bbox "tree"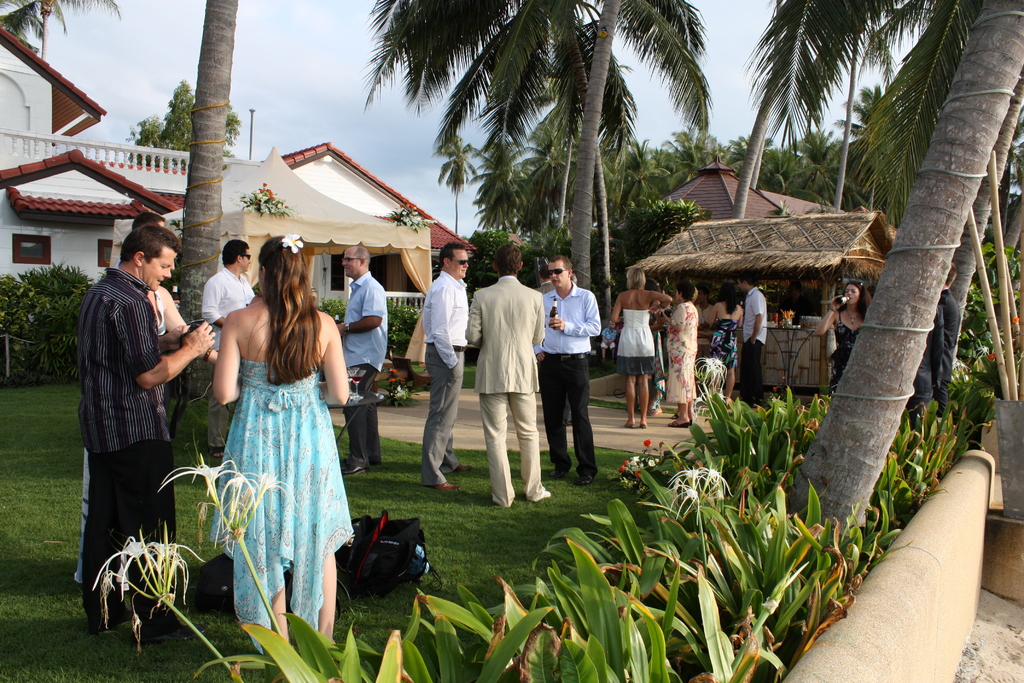
detection(437, 134, 473, 243)
